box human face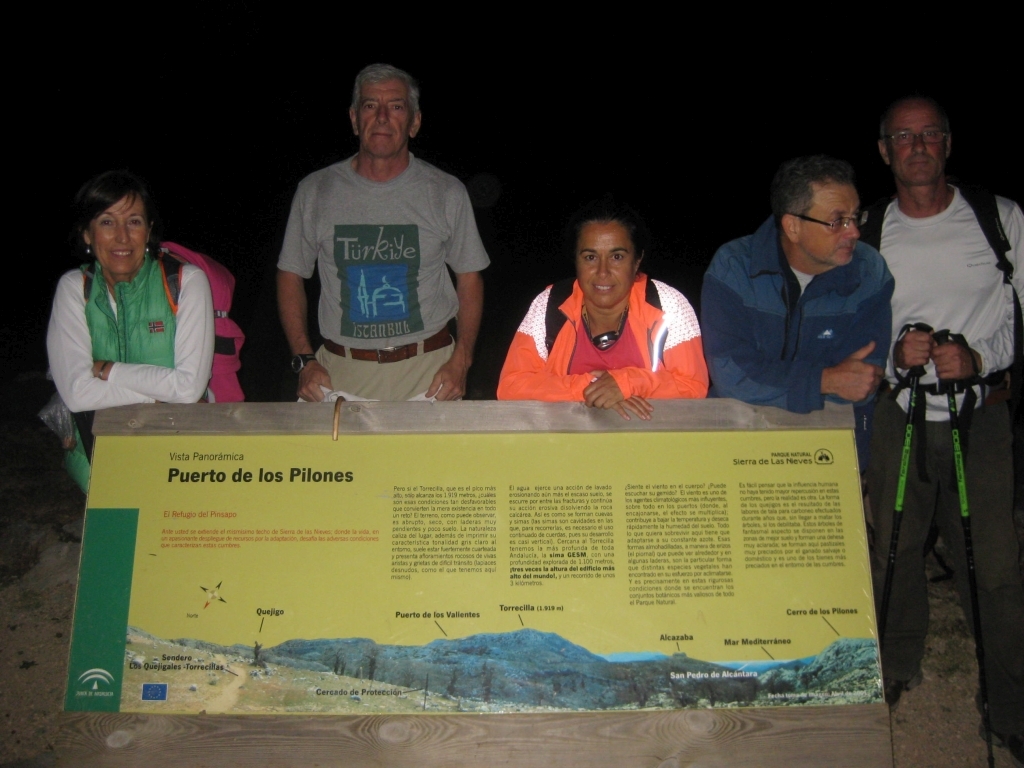
Rect(799, 186, 862, 265)
